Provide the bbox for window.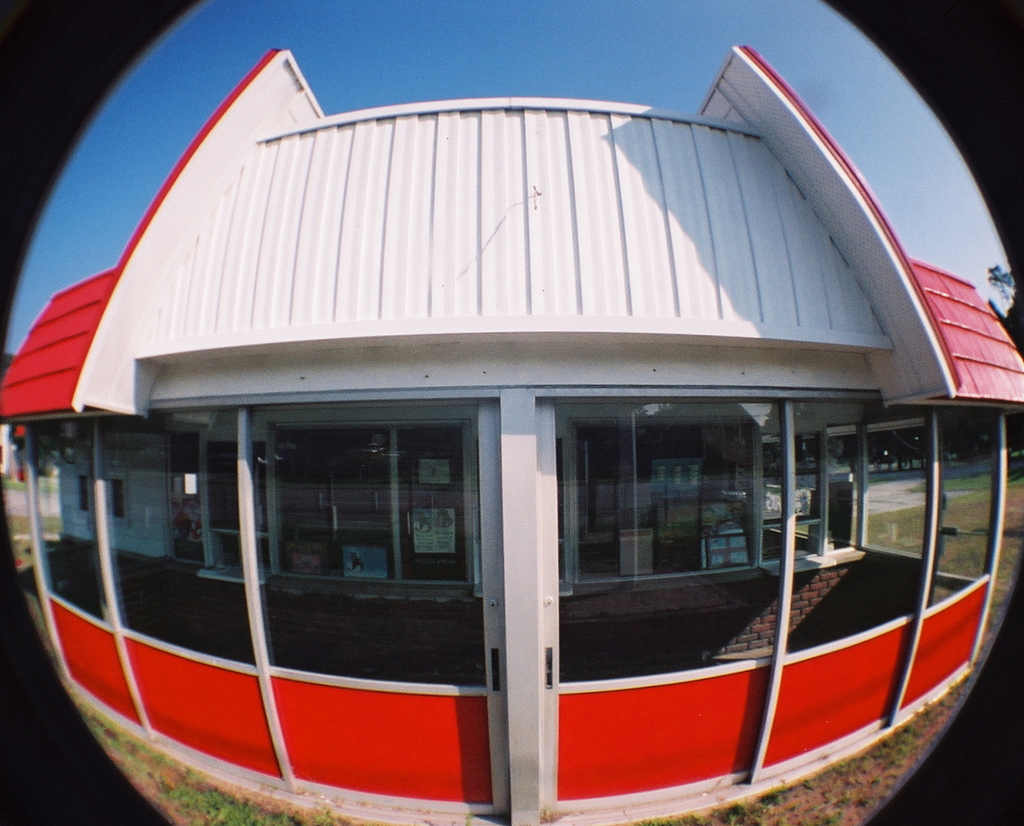
x1=928 y1=406 x2=1006 y2=614.
